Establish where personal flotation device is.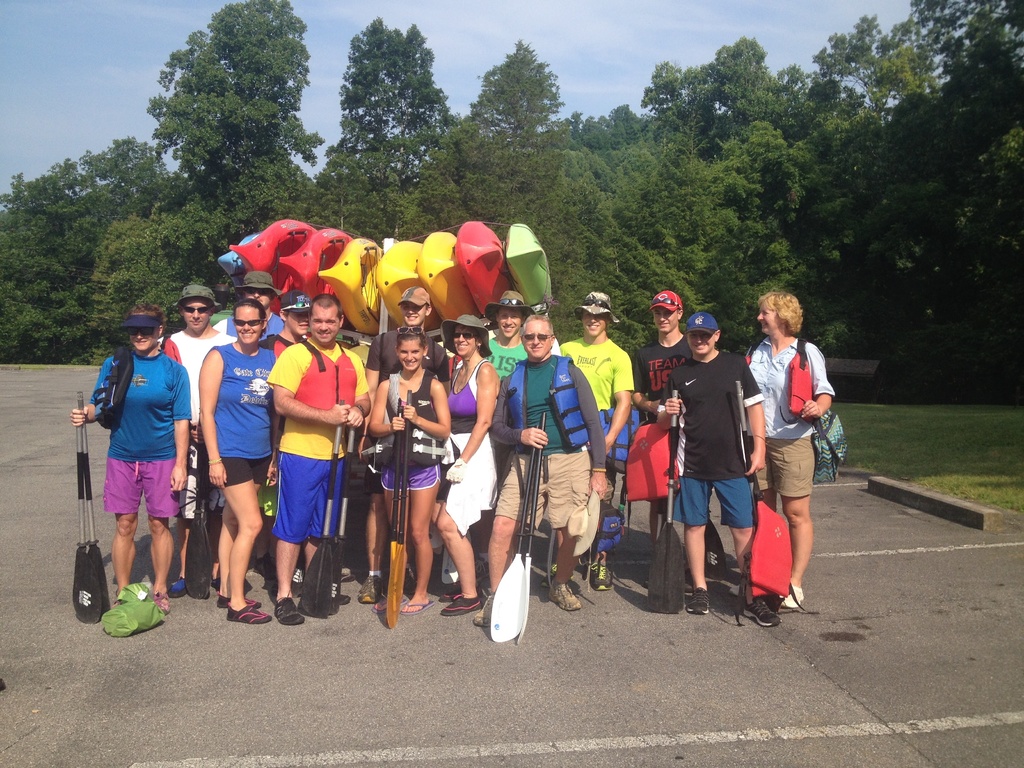
Established at x1=372, y1=364, x2=448, y2=472.
